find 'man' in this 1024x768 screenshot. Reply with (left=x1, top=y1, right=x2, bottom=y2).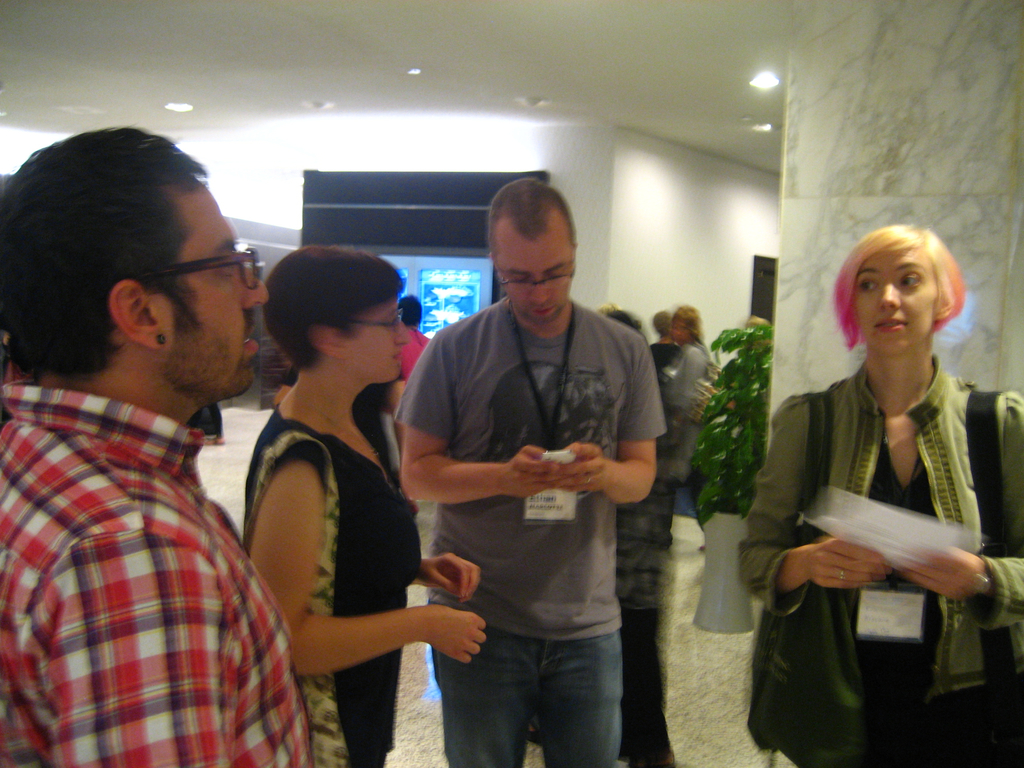
(left=0, top=124, right=314, bottom=767).
